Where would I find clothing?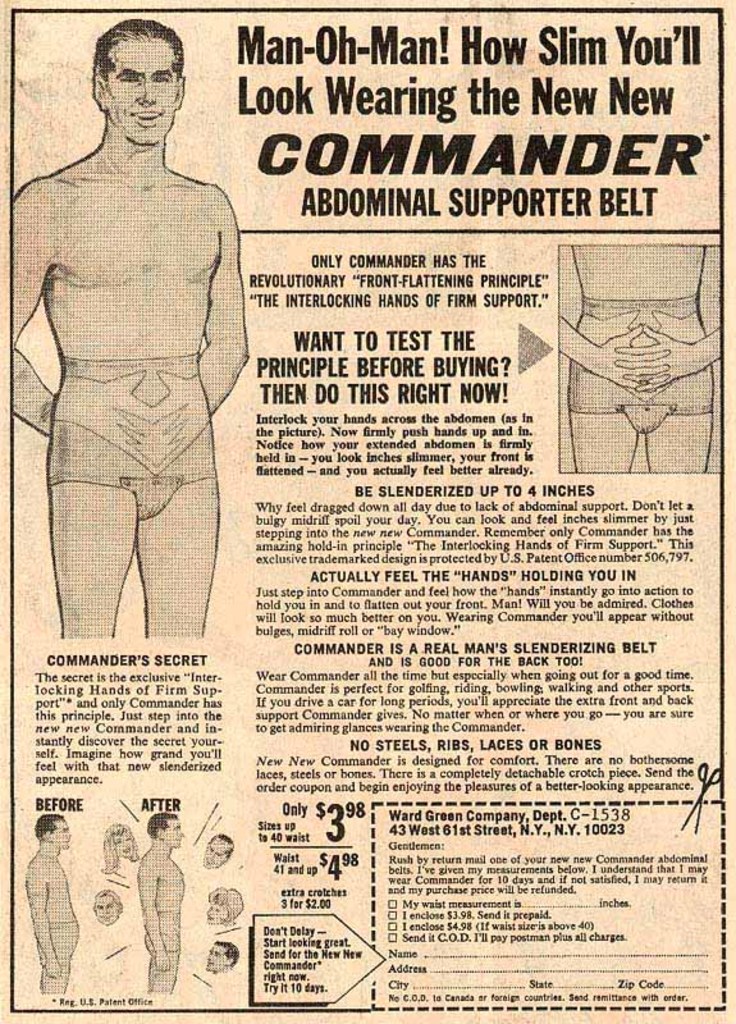
At bbox=(28, 70, 253, 659).
